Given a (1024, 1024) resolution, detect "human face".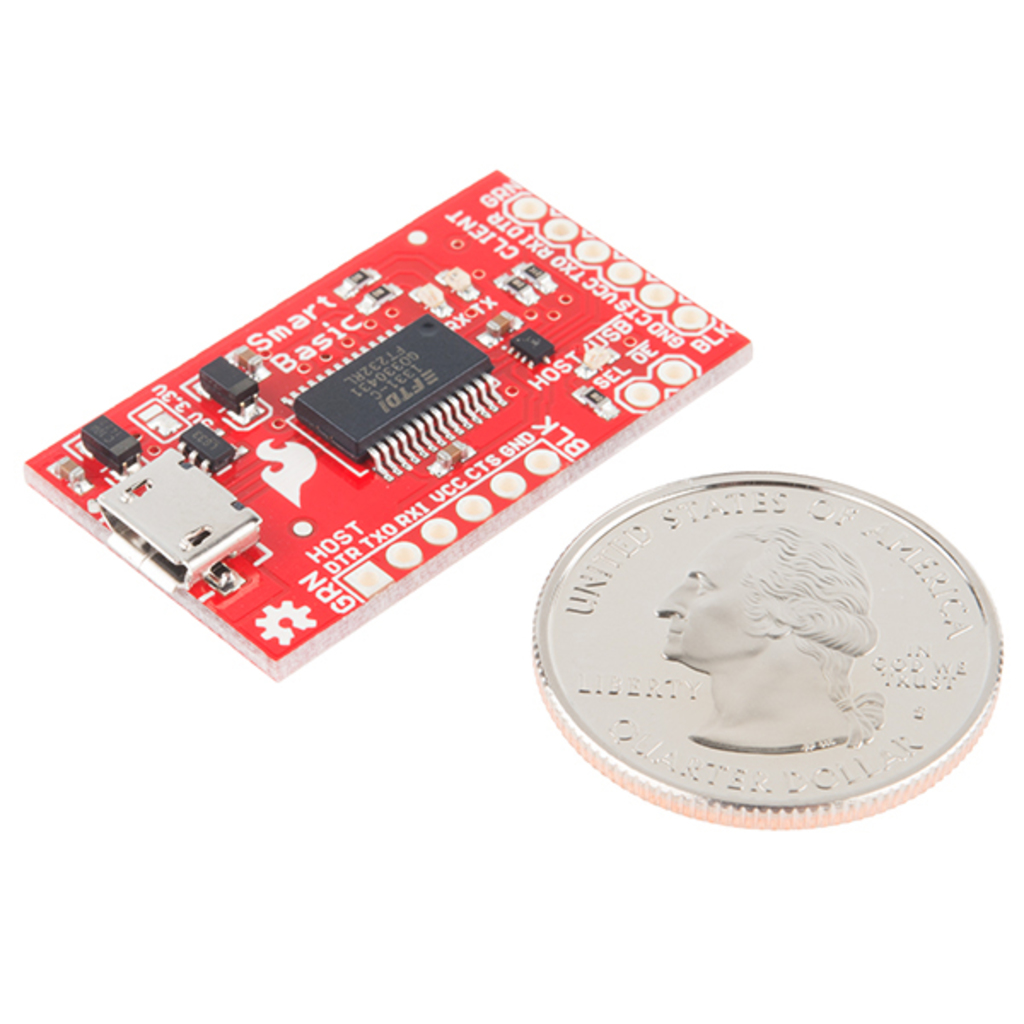
detection(654, 548, 753, 664).
